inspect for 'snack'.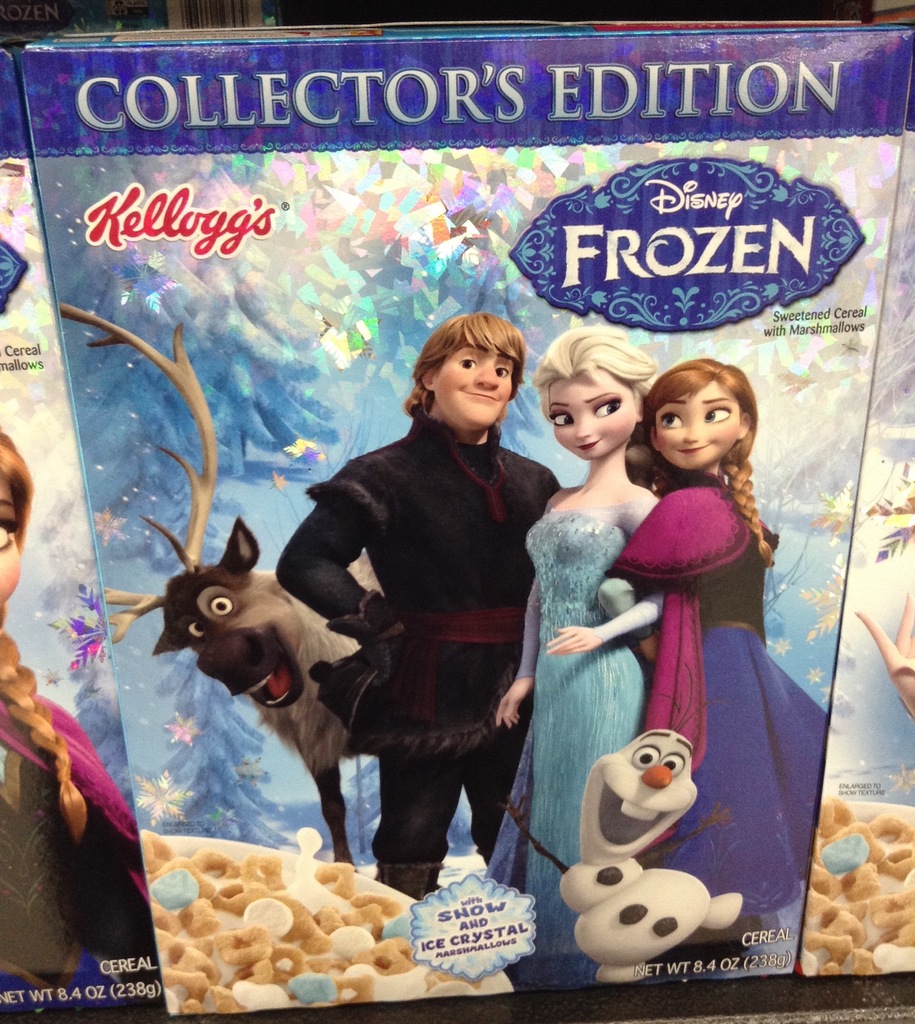
Inspection: left=147, top=821, right=492, bottom=1022.
